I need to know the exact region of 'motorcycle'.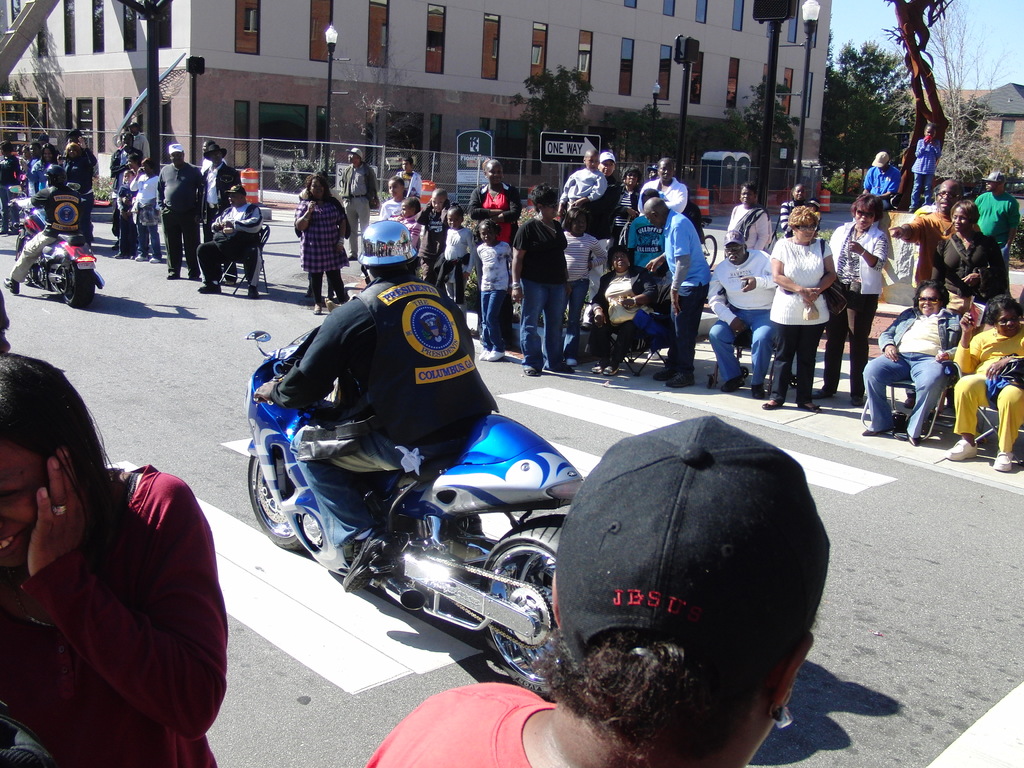
Region: pyautogui.locateOnScreen(5, 180, 99, 309).
